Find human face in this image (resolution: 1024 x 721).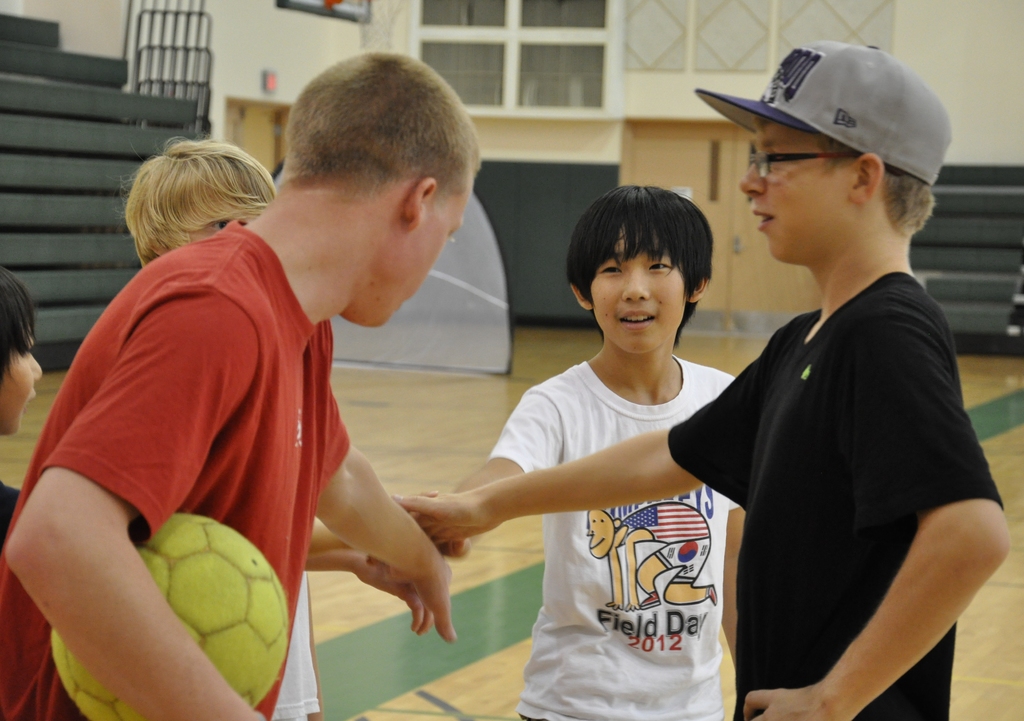
x1=588, y1=220, x2=685, y2=348.
